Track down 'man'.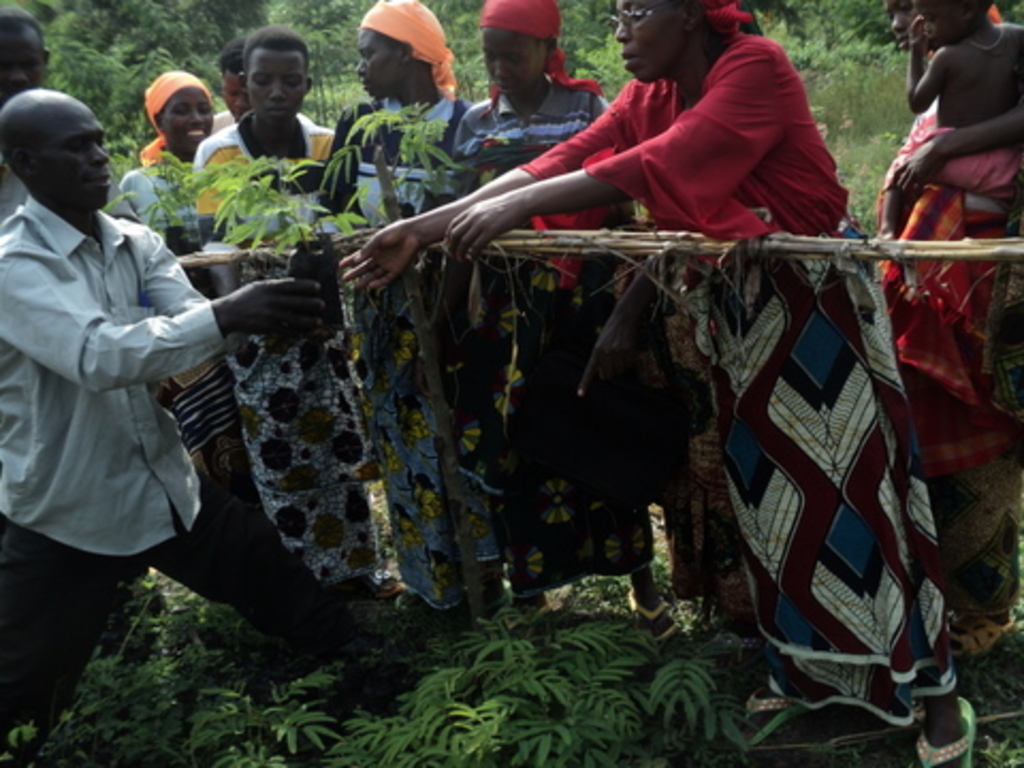
Tracked to box(11, 62, 239, 659).
